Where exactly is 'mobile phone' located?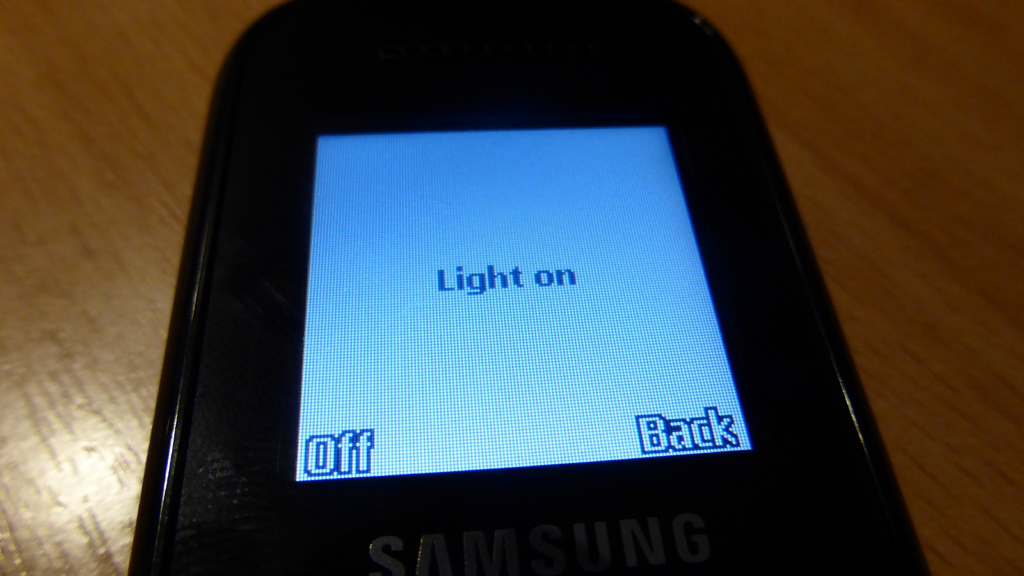
Its bounding box is box(138, 0, 900, 559).
